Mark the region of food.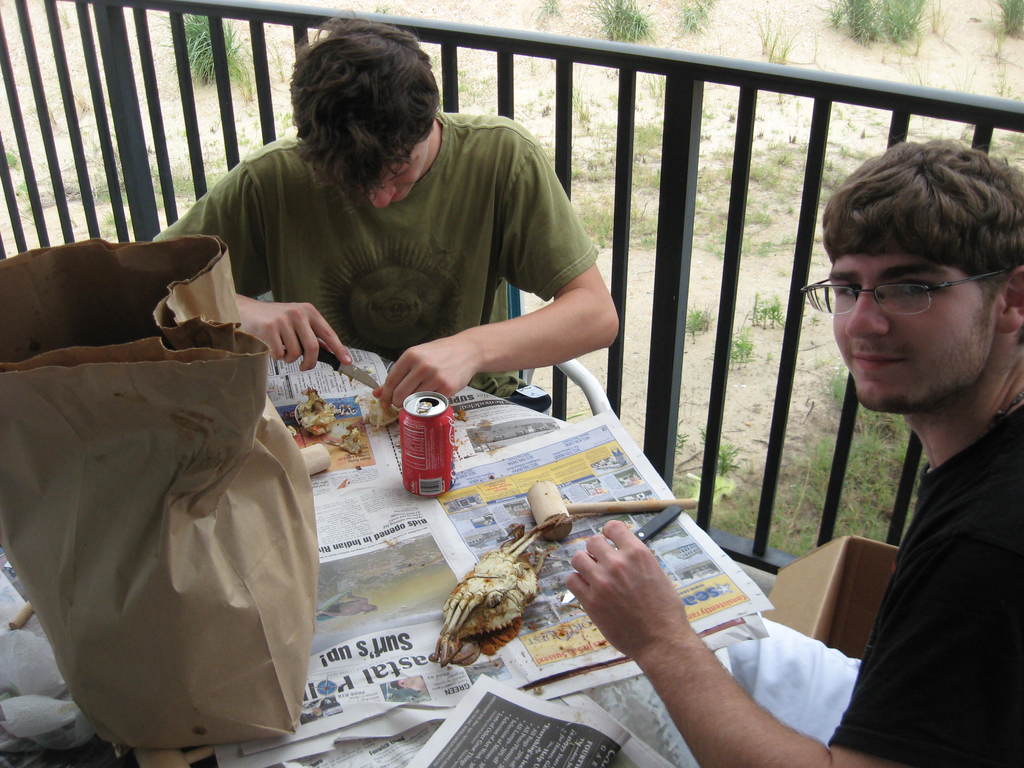
Region: l=427, t=518, r=572, b=671.
